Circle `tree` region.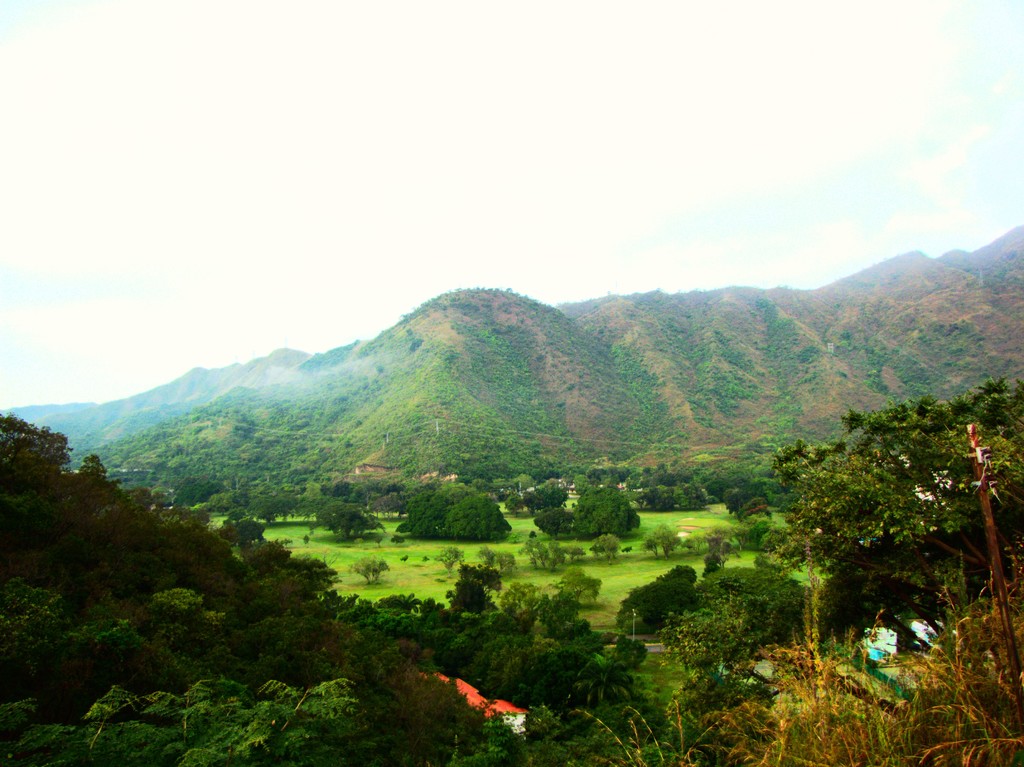
Region: locate(524, 474, 569, 509).
